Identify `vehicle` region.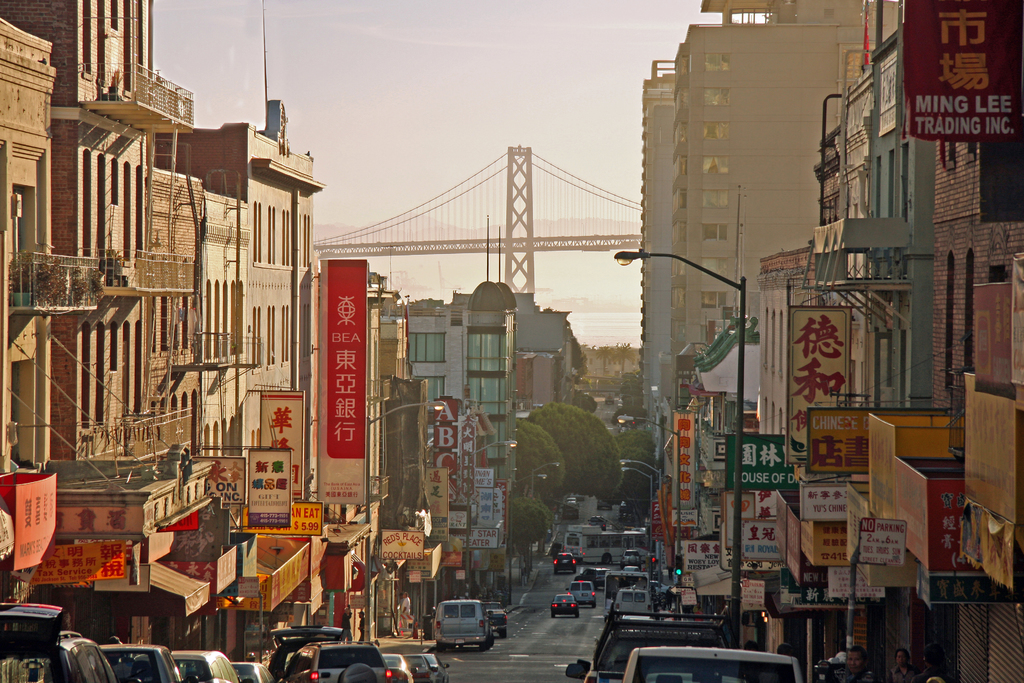
Region: 564,497,575,507.
